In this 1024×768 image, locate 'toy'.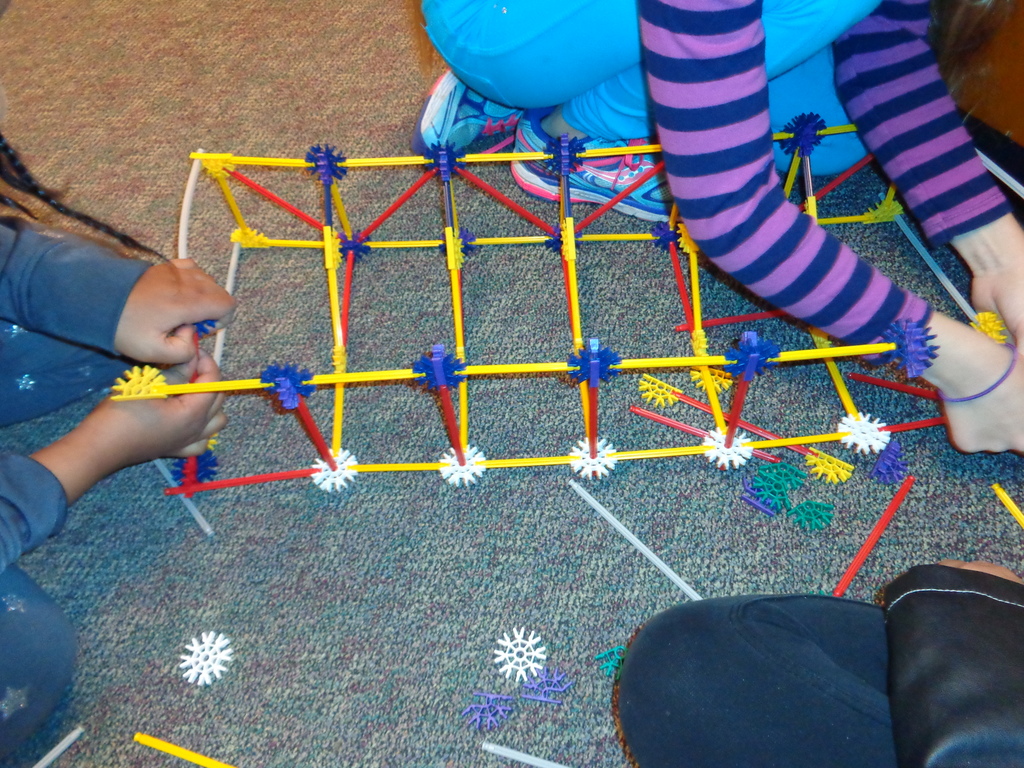
Bounding box: box(106, 115, 1020, 511).
